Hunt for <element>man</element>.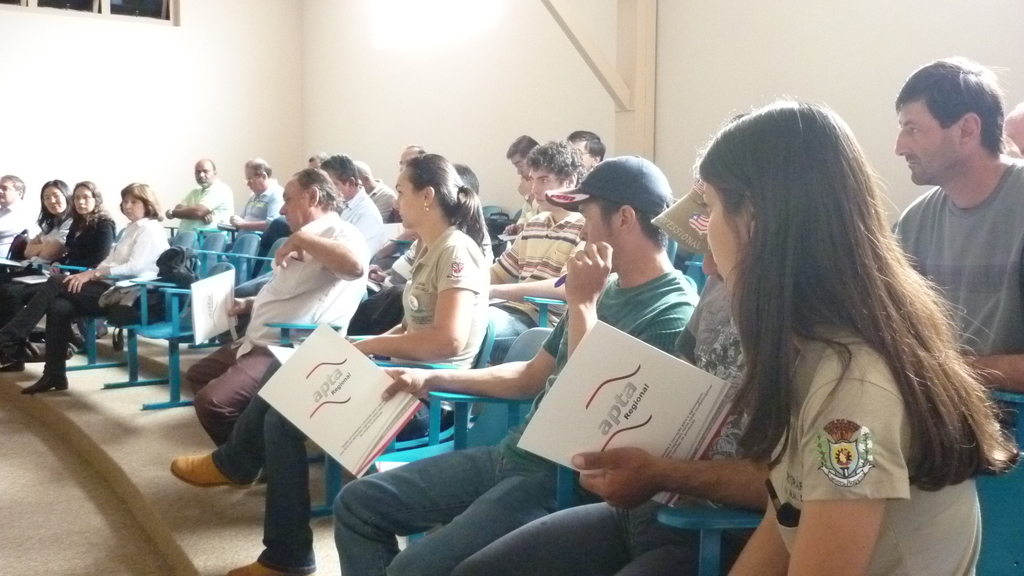
Hunted down at locate(562, 128, 609, 167).
